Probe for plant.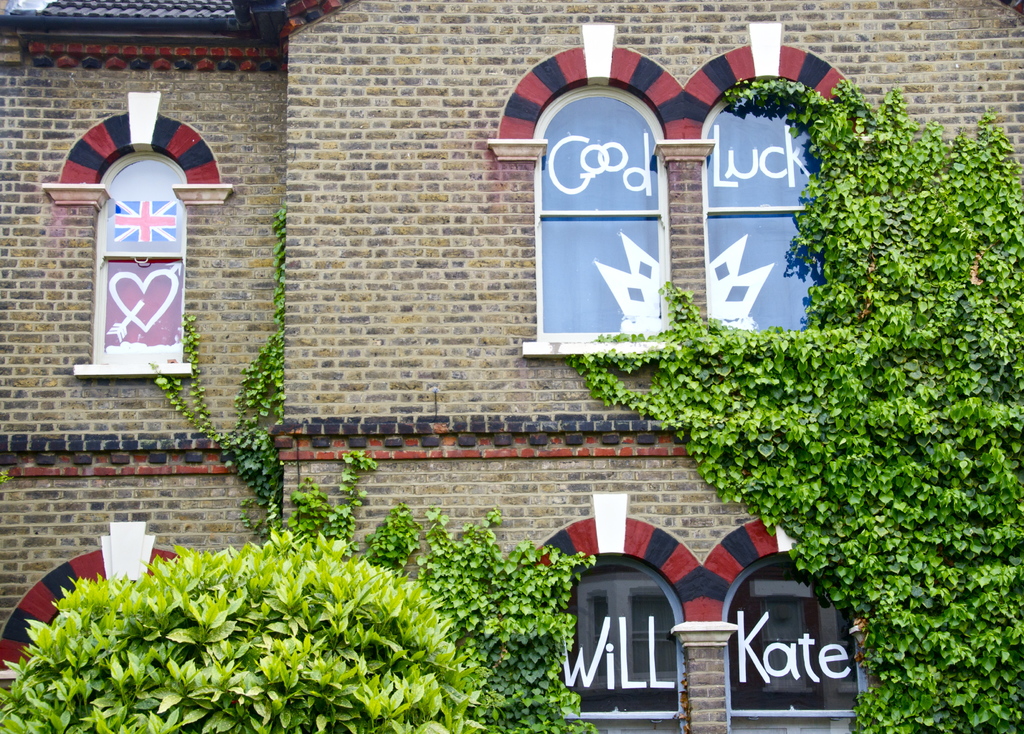
Probe result: <bbox>333, 449, 374, 493</bbox>.
